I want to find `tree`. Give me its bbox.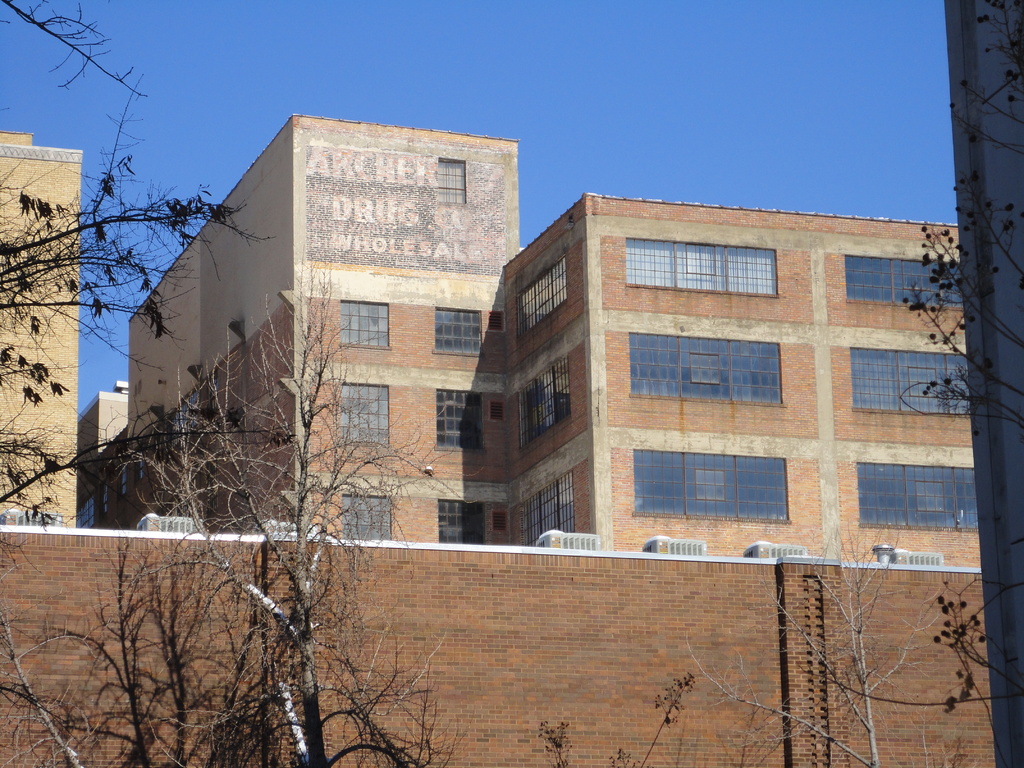
147, 274, 509, 765.
